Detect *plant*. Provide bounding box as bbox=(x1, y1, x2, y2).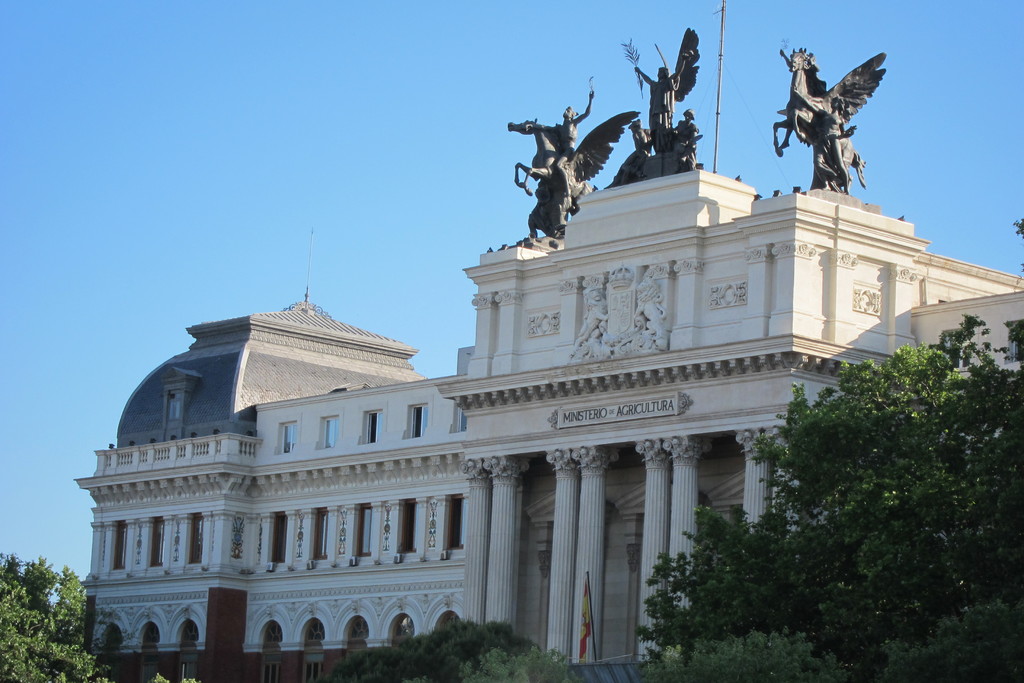
bbox=(884, 600, 1023, 678).
